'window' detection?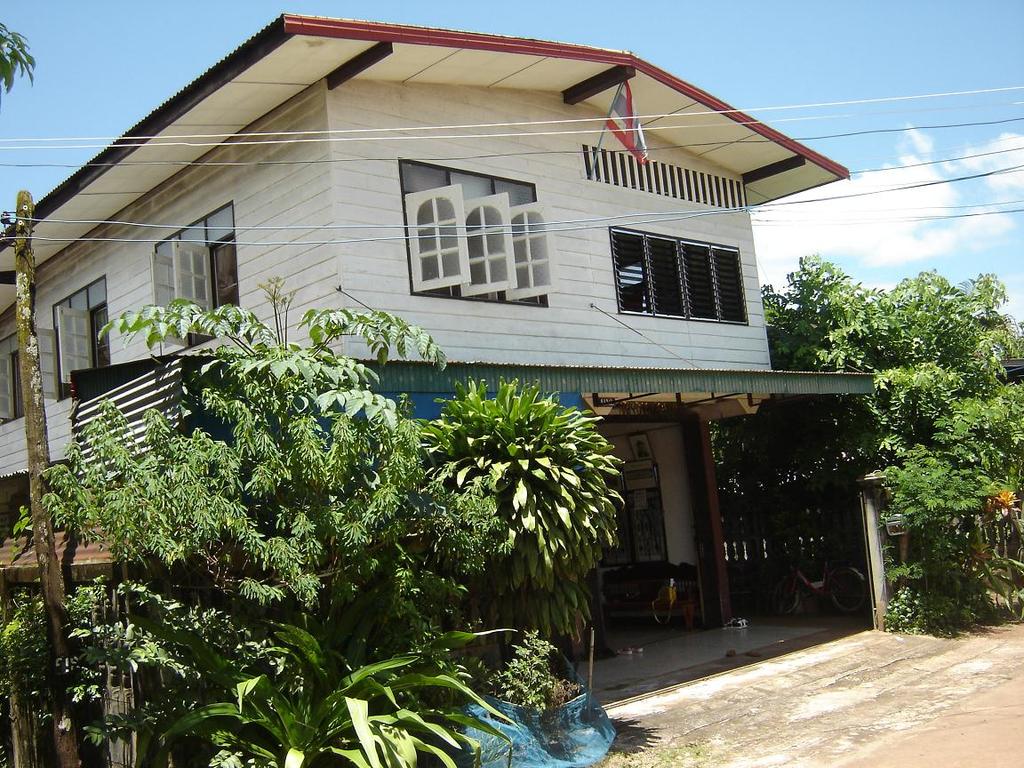
[left=57, top=274, right=108, bottom=399]
